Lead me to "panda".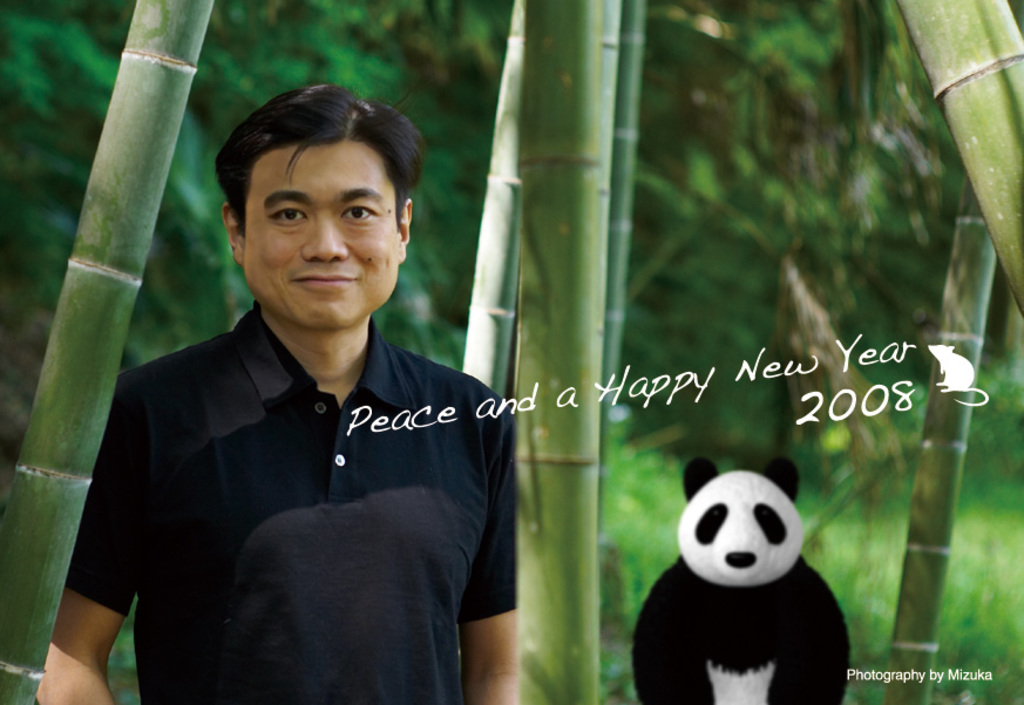
Lead to bbox=[631, 453, 853, 704].
